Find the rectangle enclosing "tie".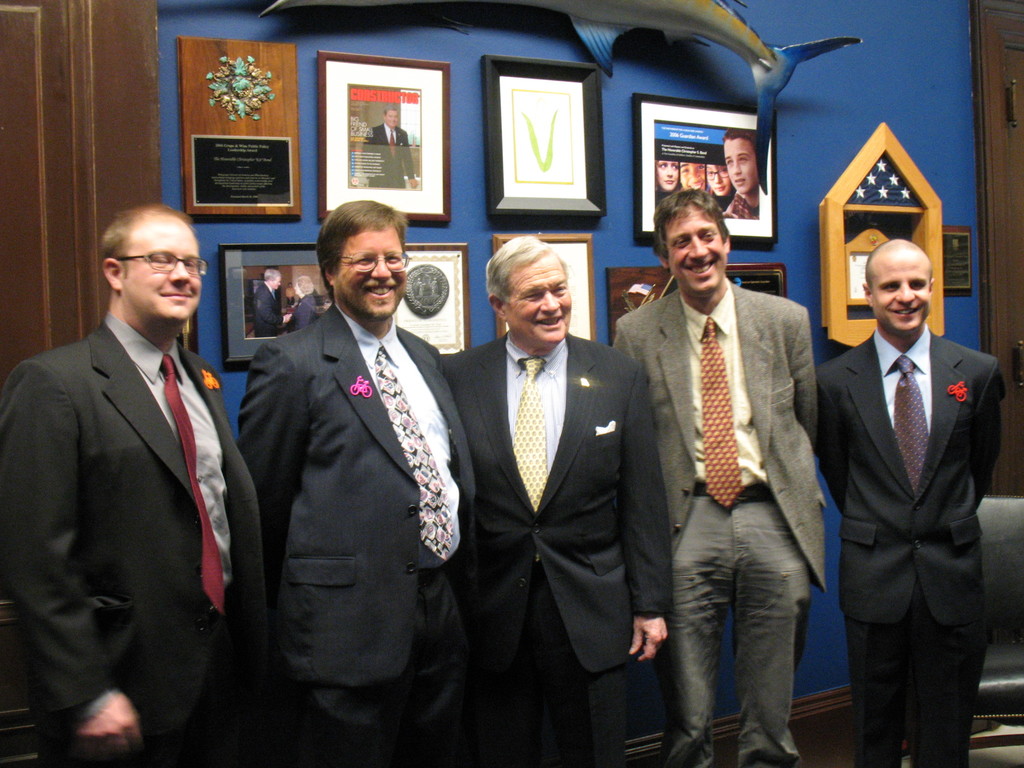
box(158, 356, 227, 618).
